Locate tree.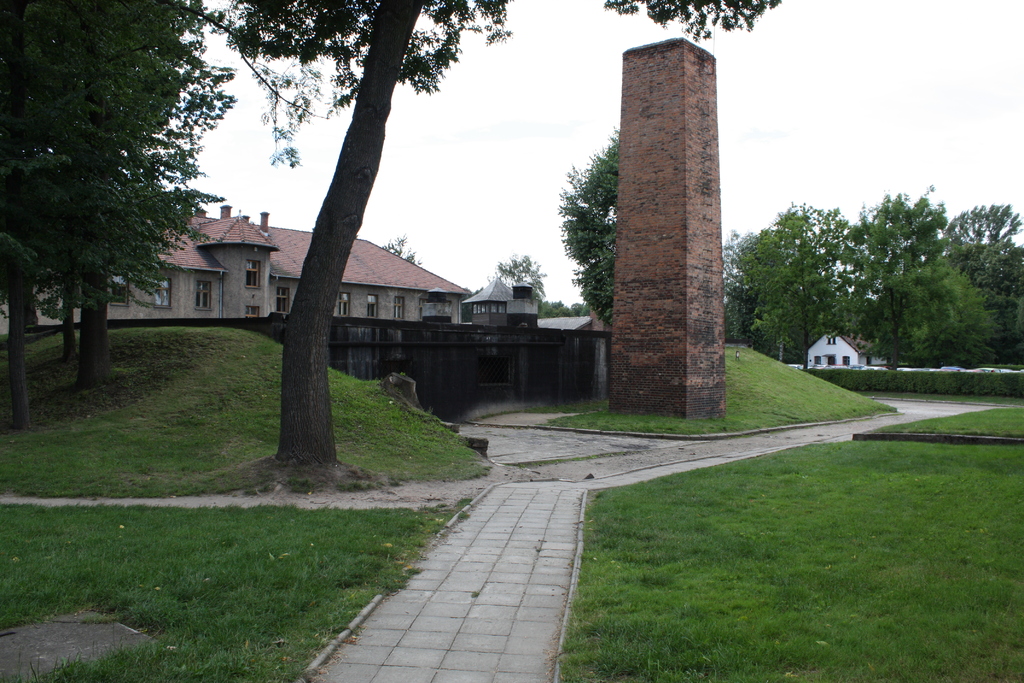
Bounding box: pyautogui.locateOnScreen(29, 0, 237, 383).
